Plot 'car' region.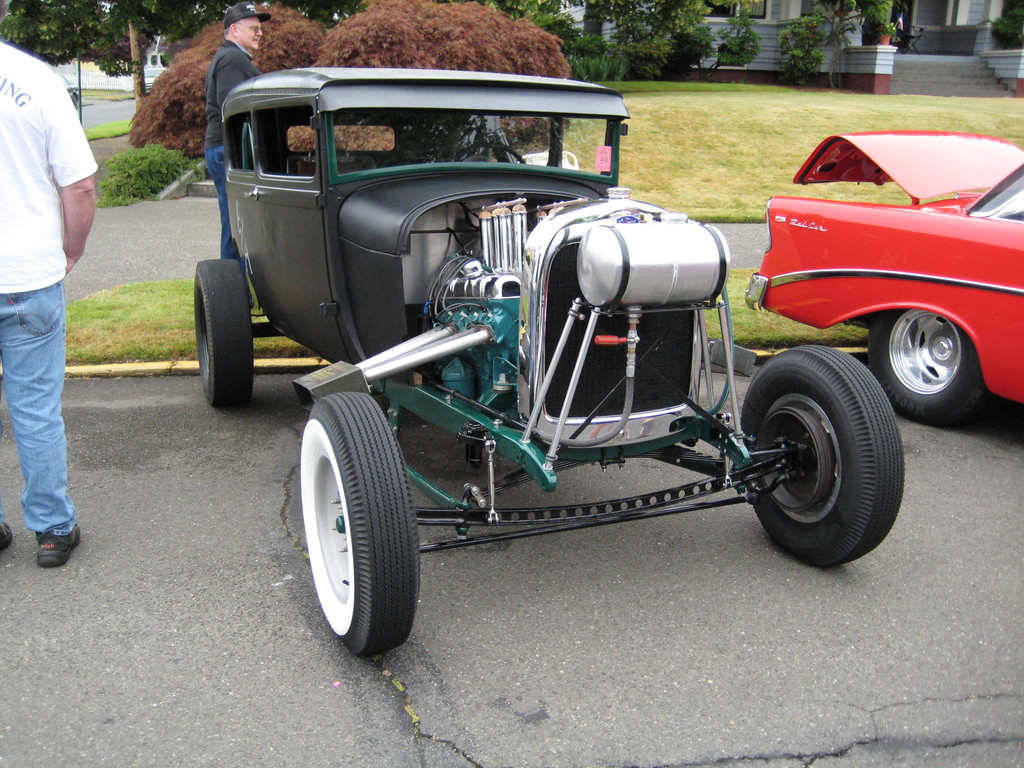
Plotted at detection(133, 66, 166, 95).
